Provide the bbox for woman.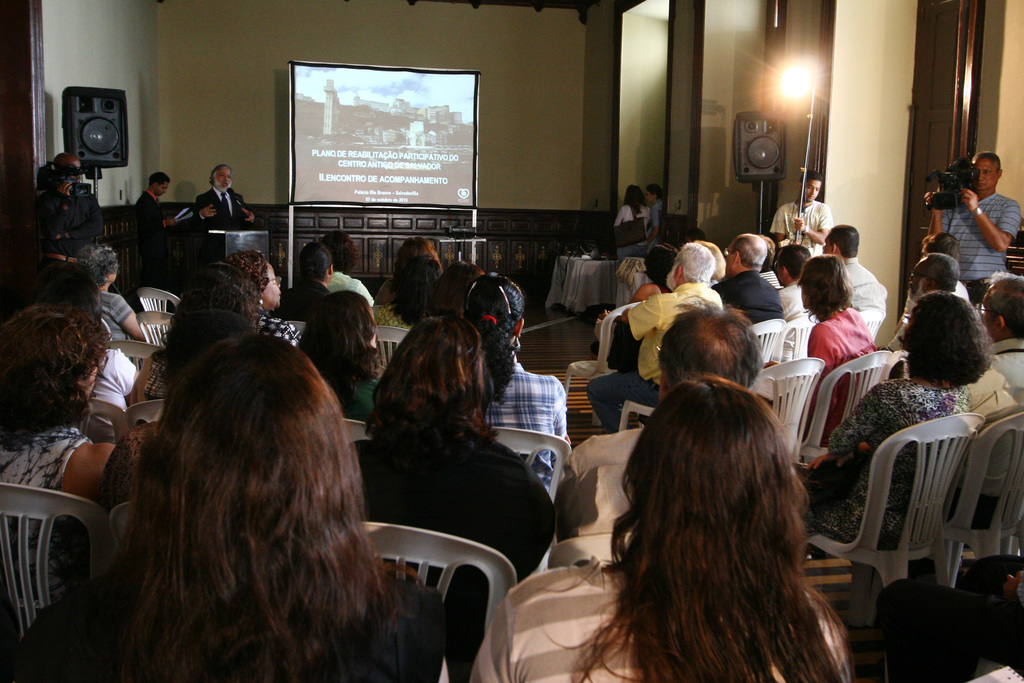
[left=227, top=245, right=300, bottom=350].
